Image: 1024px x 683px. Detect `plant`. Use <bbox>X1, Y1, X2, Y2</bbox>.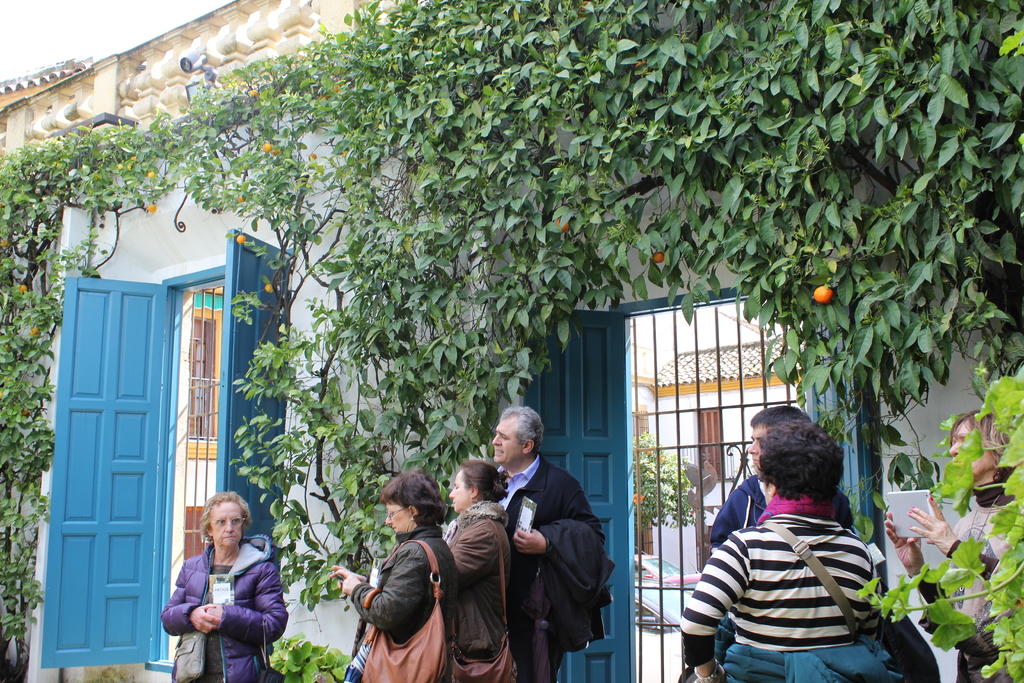
<bbox>255, 635, 359, 682</bbox>.
